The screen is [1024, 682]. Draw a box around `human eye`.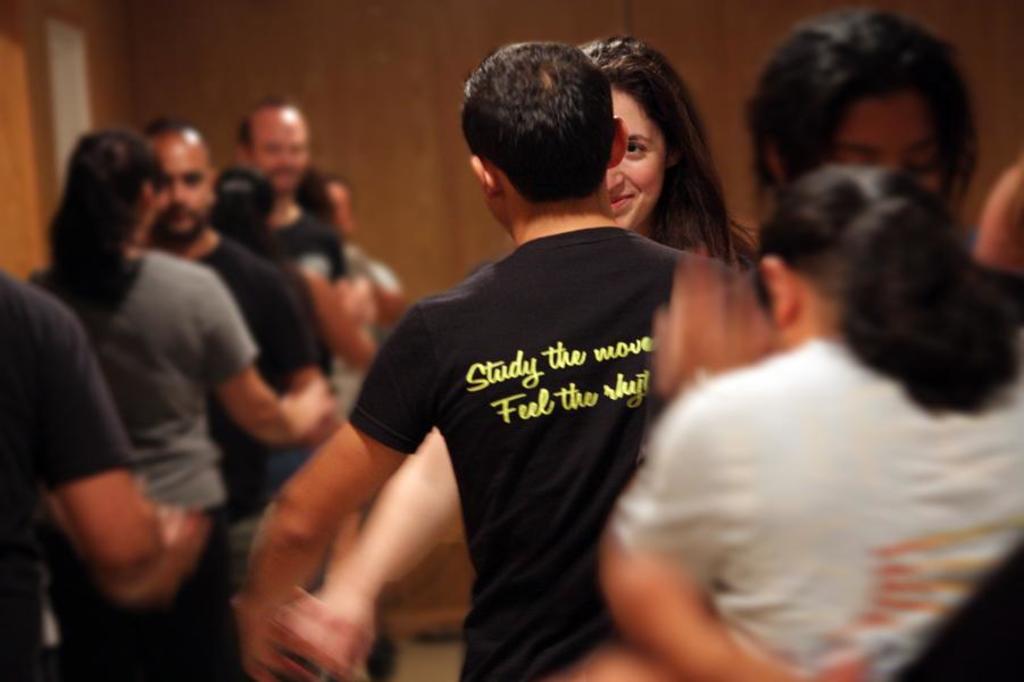
(619,139,649,159).
